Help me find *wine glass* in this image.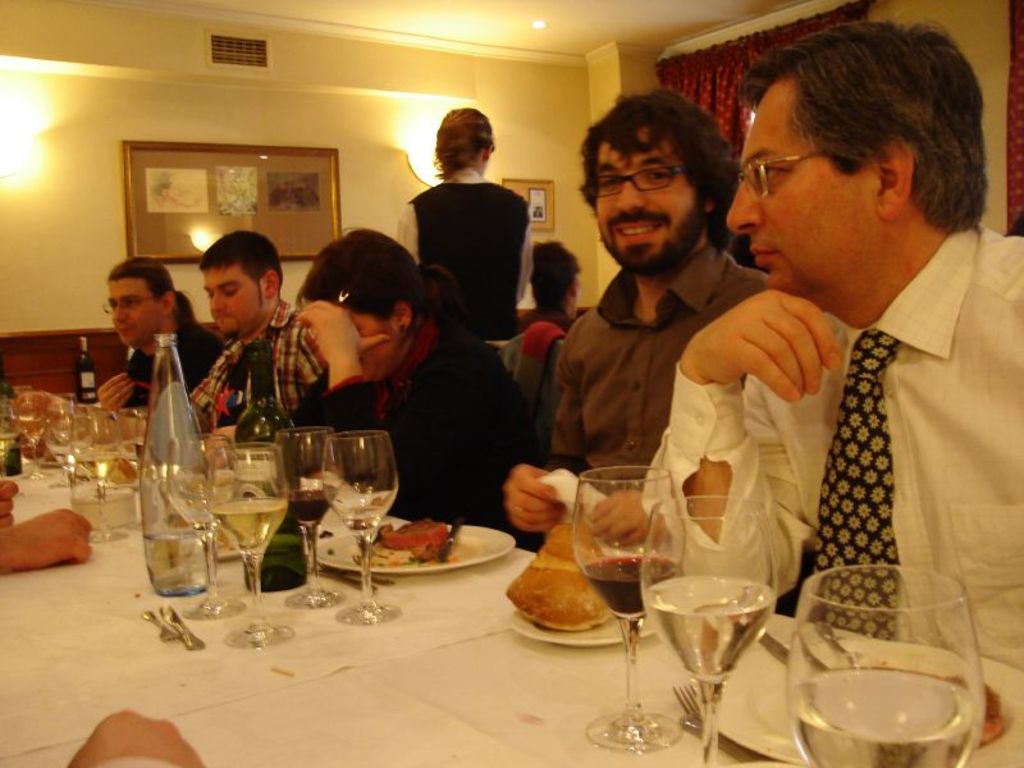
Found it: <bbox>323, 428, 396, 625</bbox>.
